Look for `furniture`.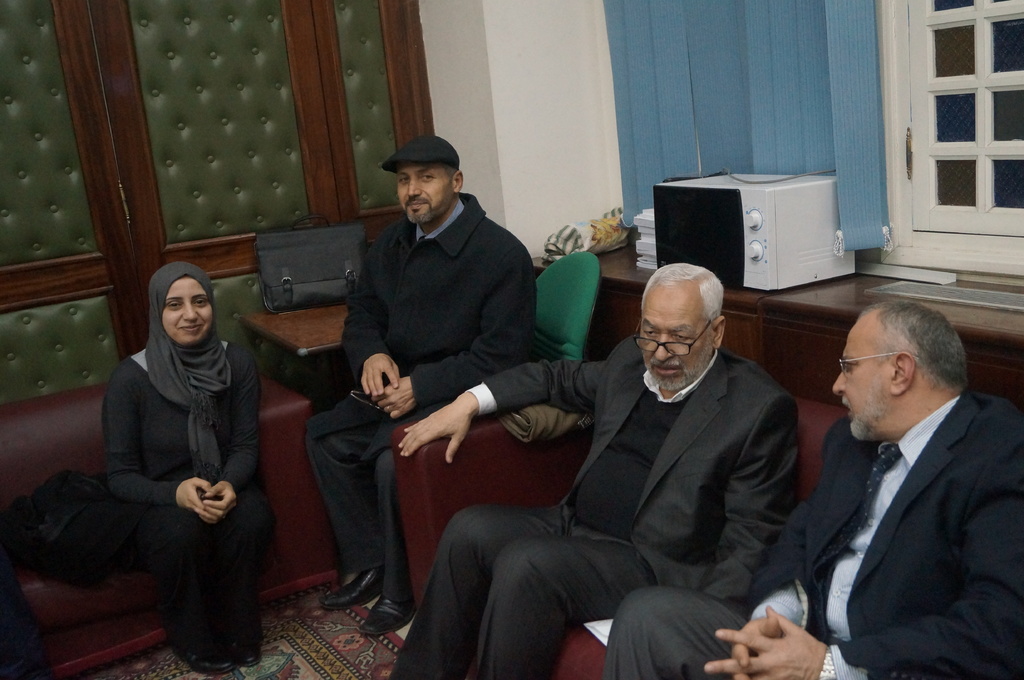
Found: 0,378,337,679.
